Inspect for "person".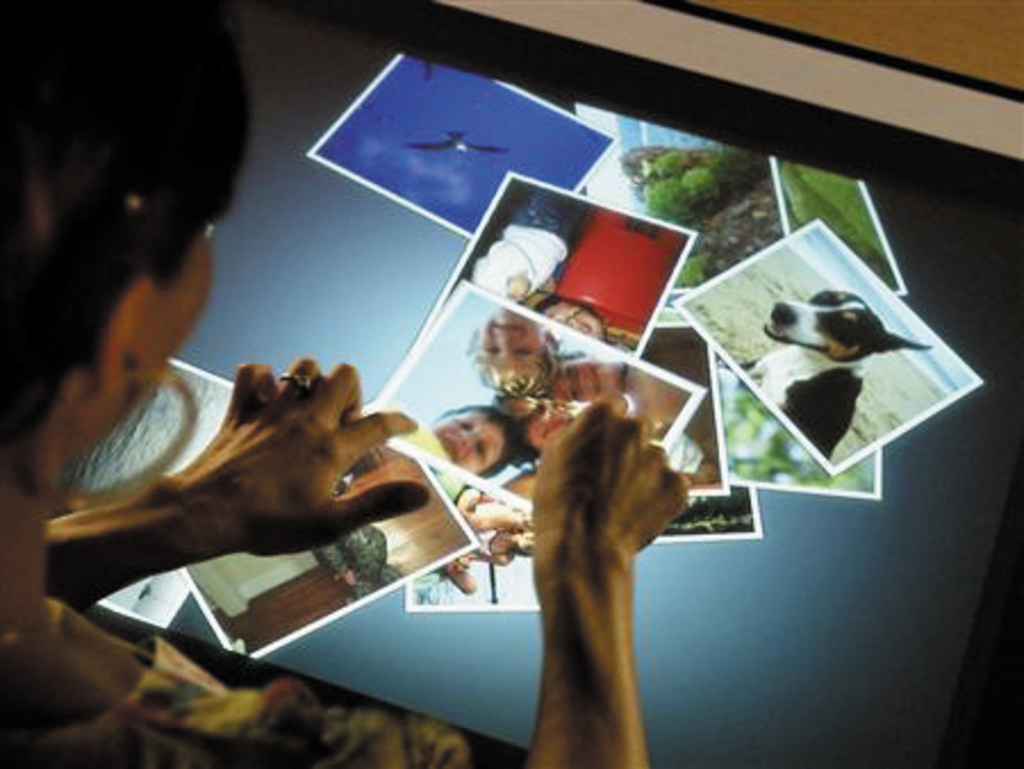
Inspection: 0,0,696,767.
